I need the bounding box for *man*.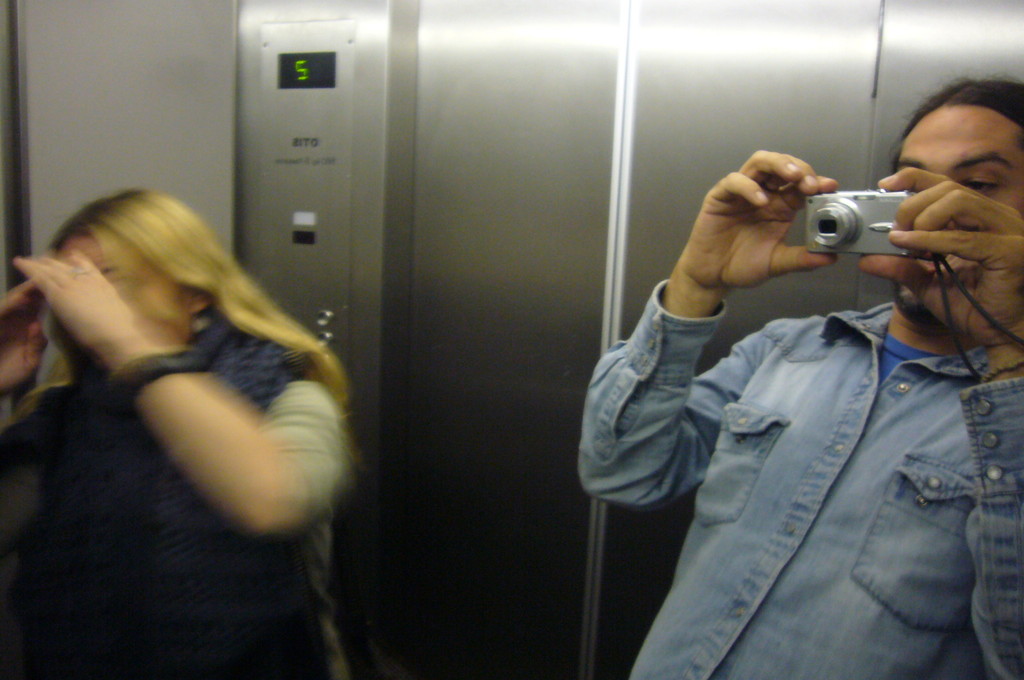
Here it is: 565, 88, 1023, 669.
